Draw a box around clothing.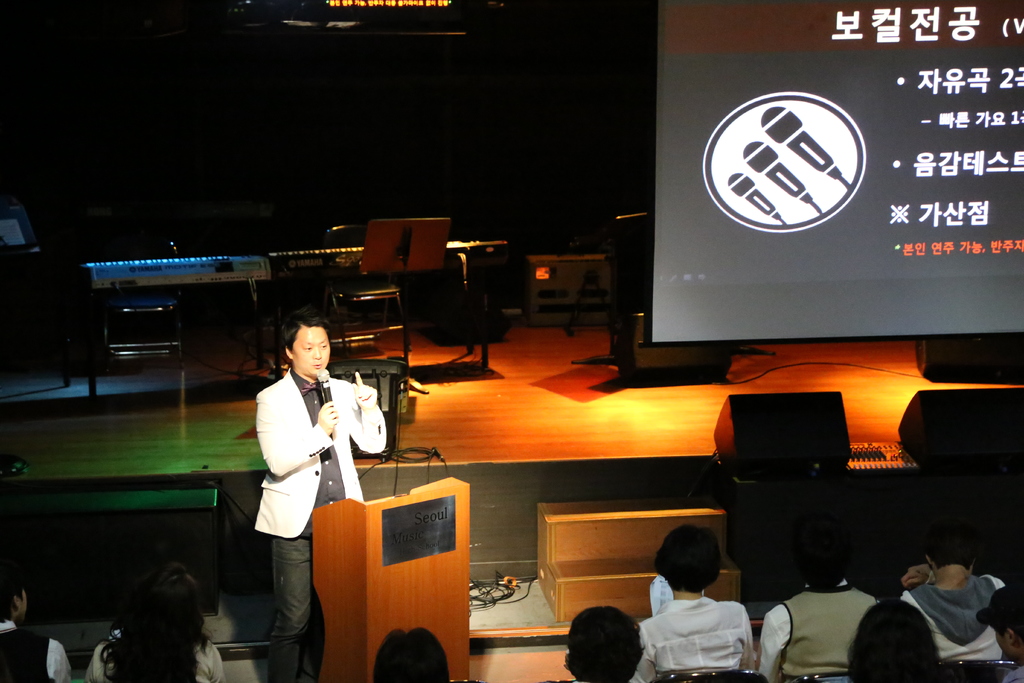
[257, 364, 387, 536].
